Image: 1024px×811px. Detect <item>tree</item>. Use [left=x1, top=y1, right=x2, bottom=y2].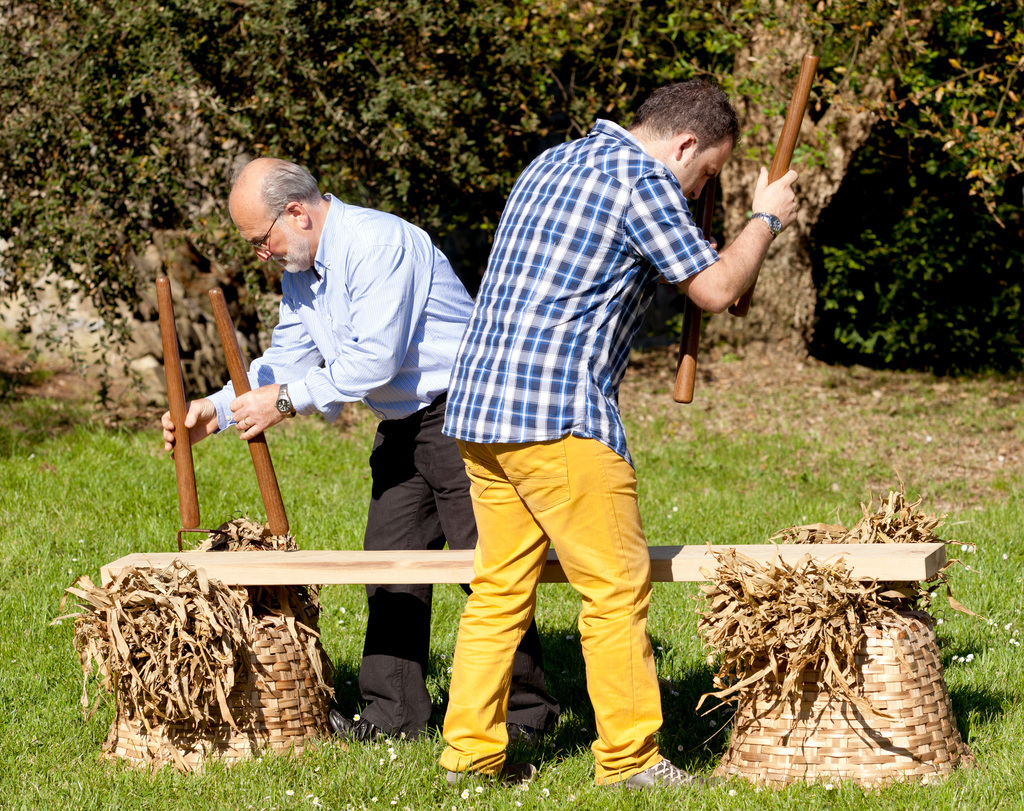
[left=0, top=0, right=1023, bottom=414].
